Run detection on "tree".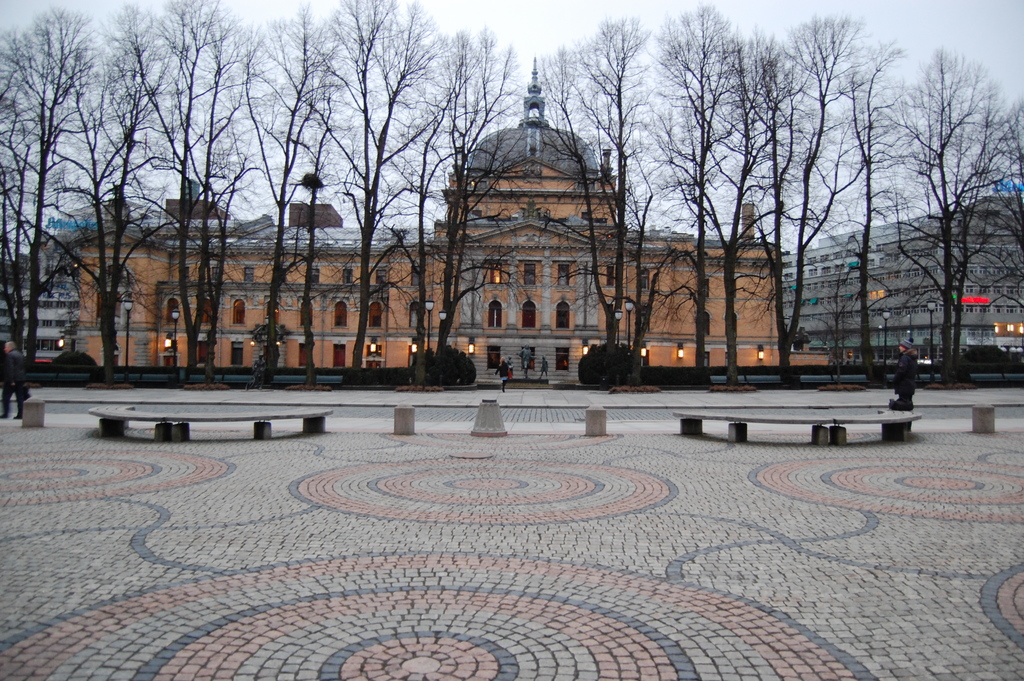
Result: box(477, 147, 686, 388).
